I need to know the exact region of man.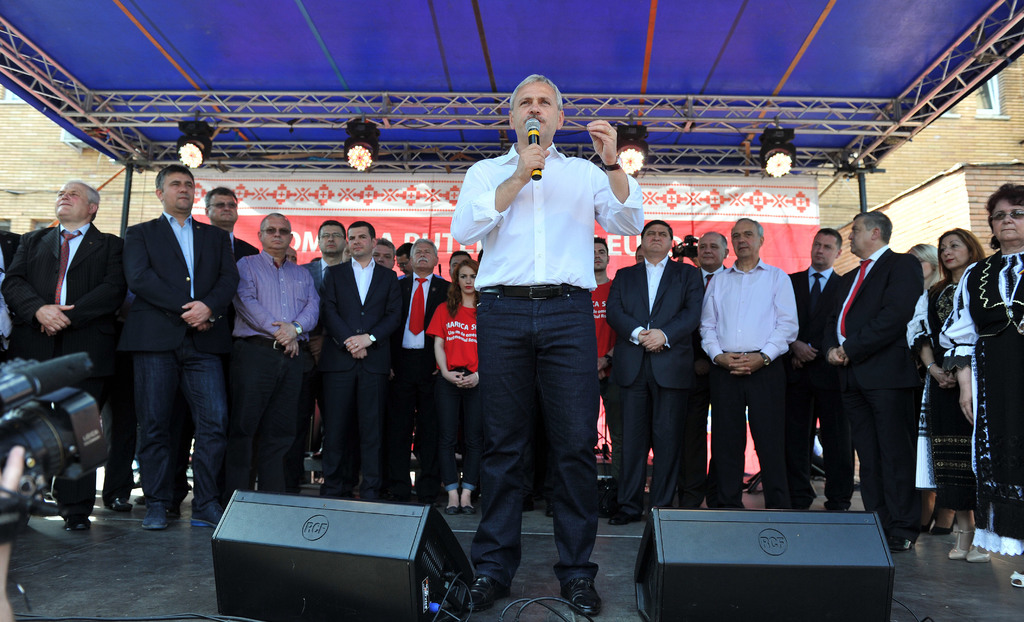
Region: 279 246 299 263.
